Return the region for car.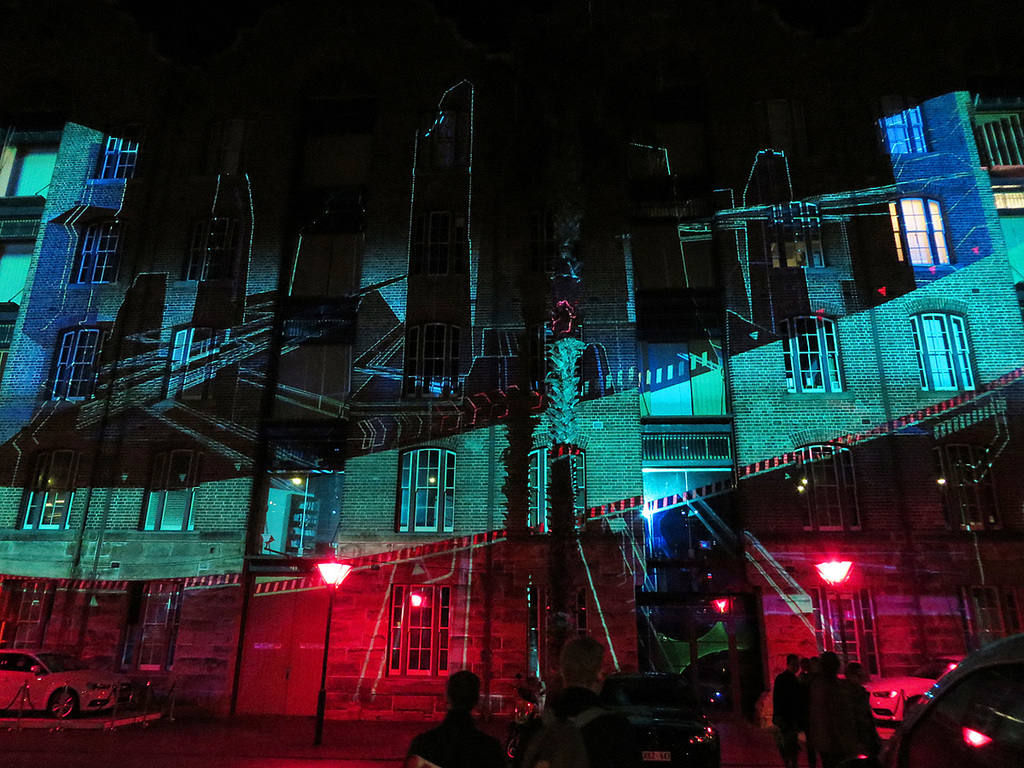
<bbox>871, 653, 958, 733</bbox>.
